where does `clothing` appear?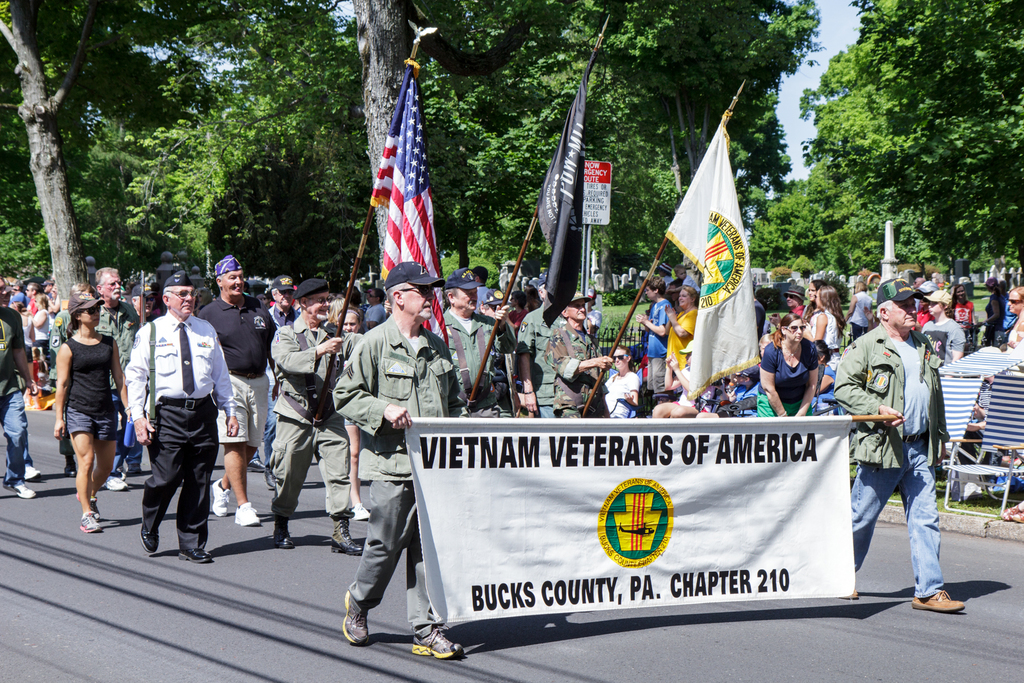
Appears at 477, 284, 503, 309.
